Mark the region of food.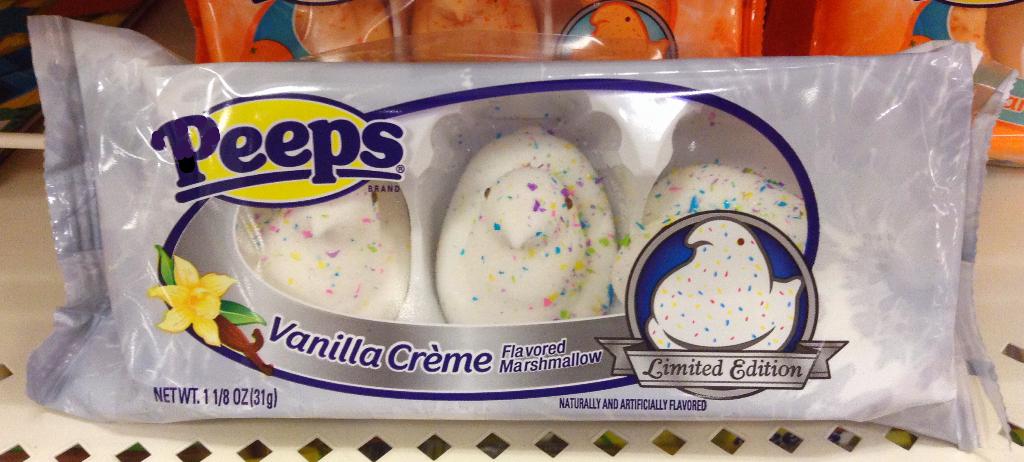
Region: (x1=571, y1=0, x2=667, y2=61).
